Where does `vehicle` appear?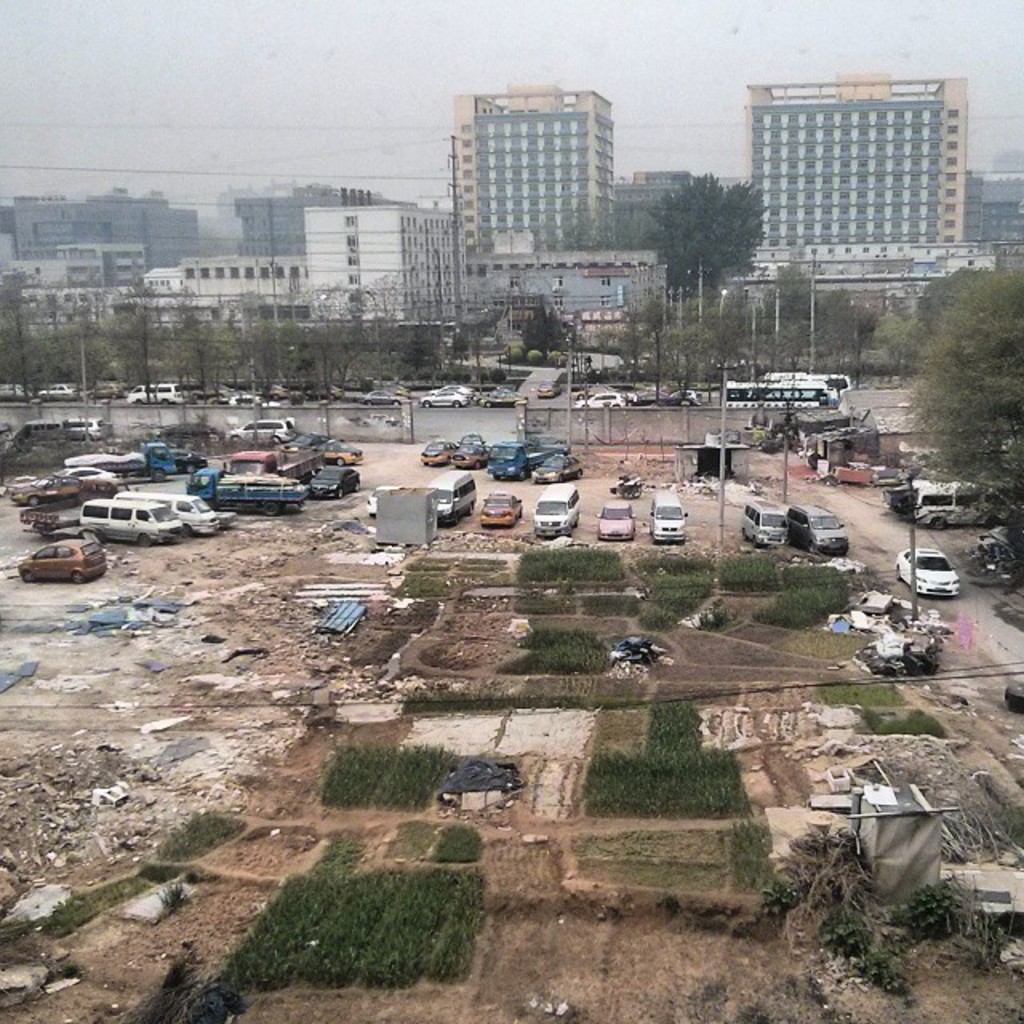
Appears at rect(18, 419, 69, 438).
